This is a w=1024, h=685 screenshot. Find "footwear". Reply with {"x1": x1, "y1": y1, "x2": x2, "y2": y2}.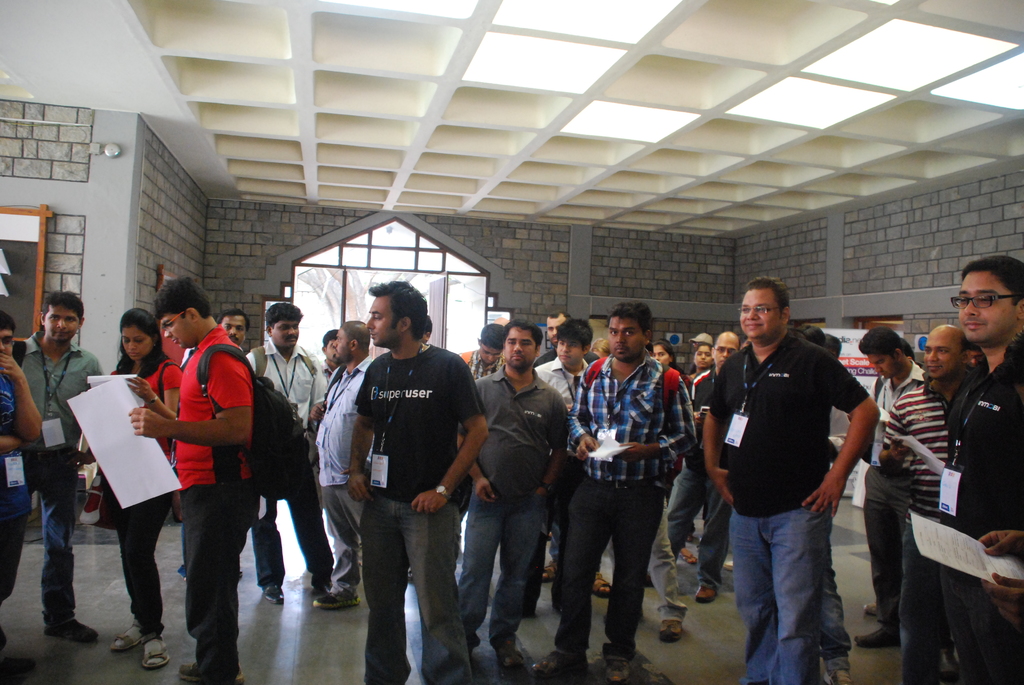
{"x1": 304, "y1": 566, "x2": 330, "y2": 591}.
